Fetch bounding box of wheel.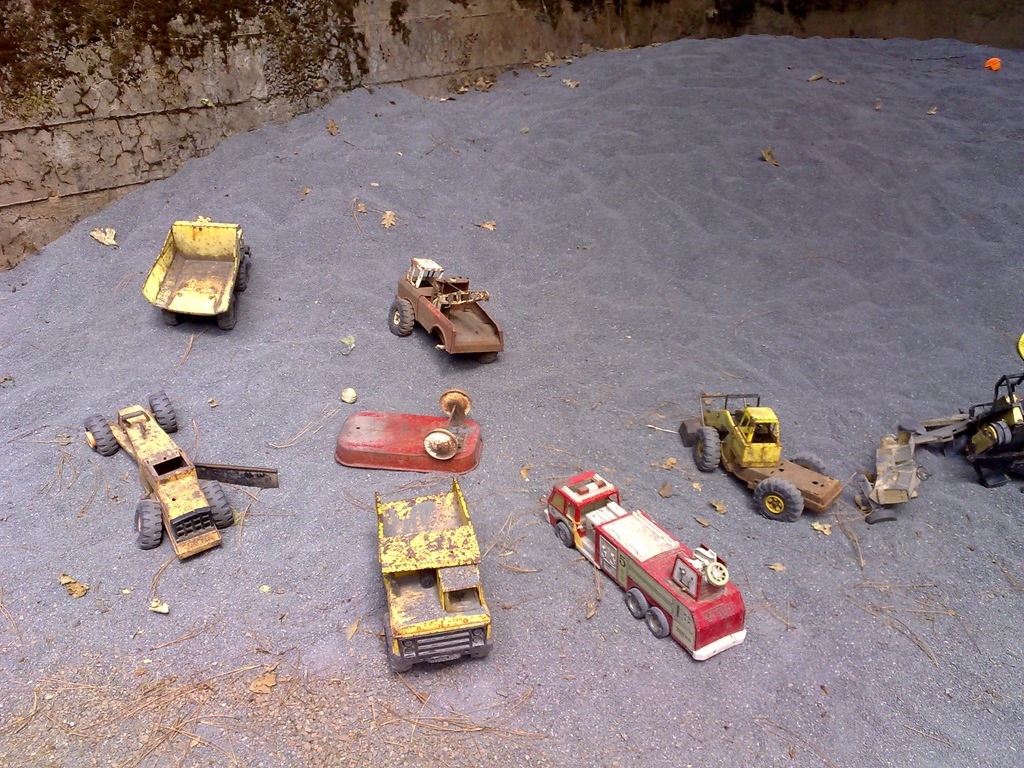
Bbox: <bbox>236, 257, 250, 288</bbox>.
